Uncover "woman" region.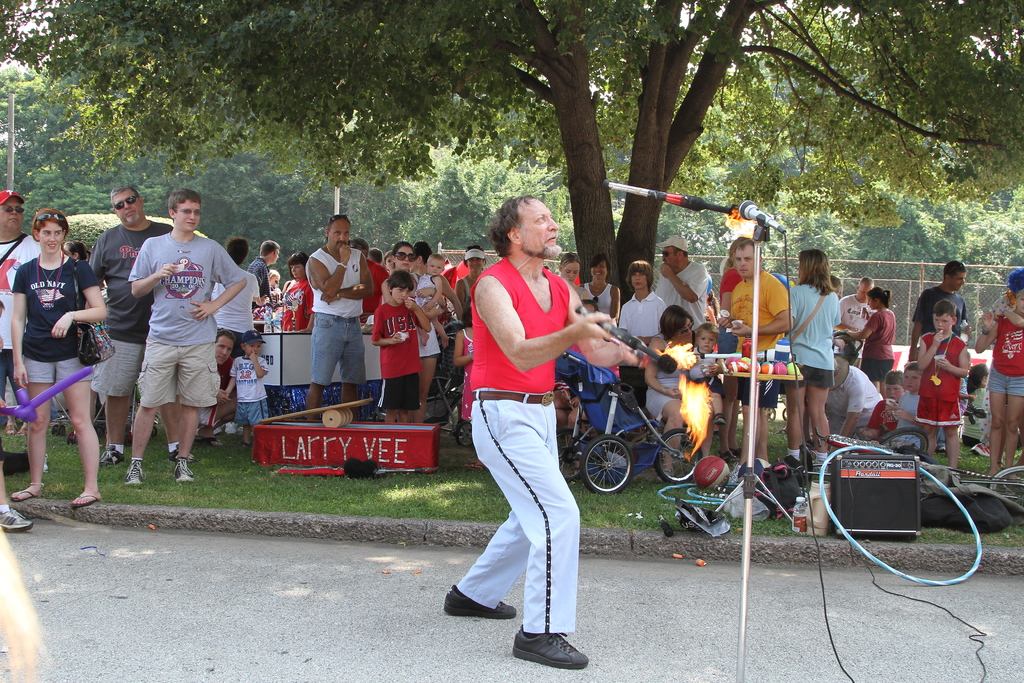
Uncovered: (left=459, top=169, right=604, bottom=670).
